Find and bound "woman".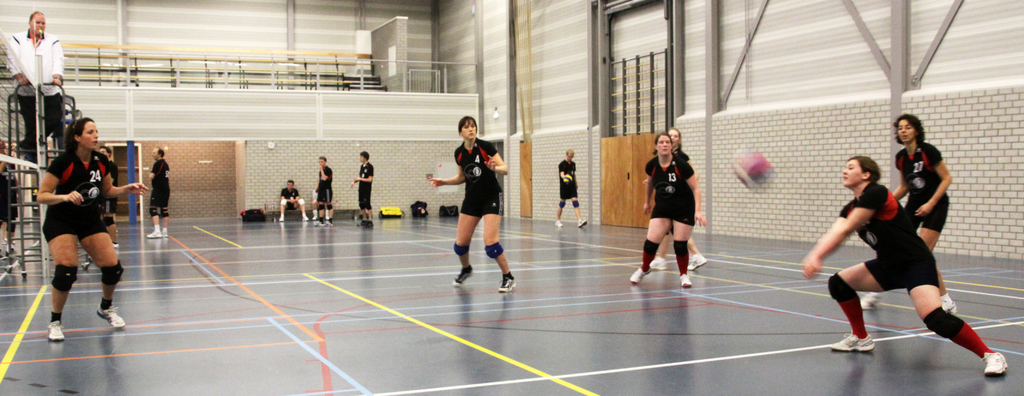
Bound: bbox=[647, 125, 707, 272].
